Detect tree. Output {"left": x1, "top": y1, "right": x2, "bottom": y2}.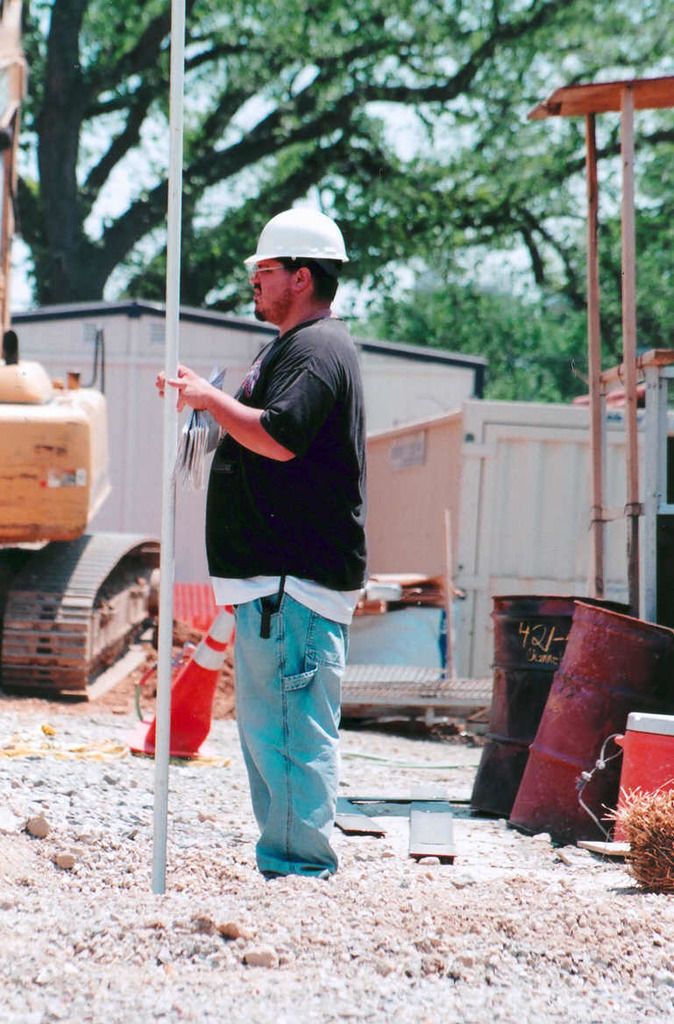
{"left": 347, "top": 1, "right": 673, "bottom": 399}.
